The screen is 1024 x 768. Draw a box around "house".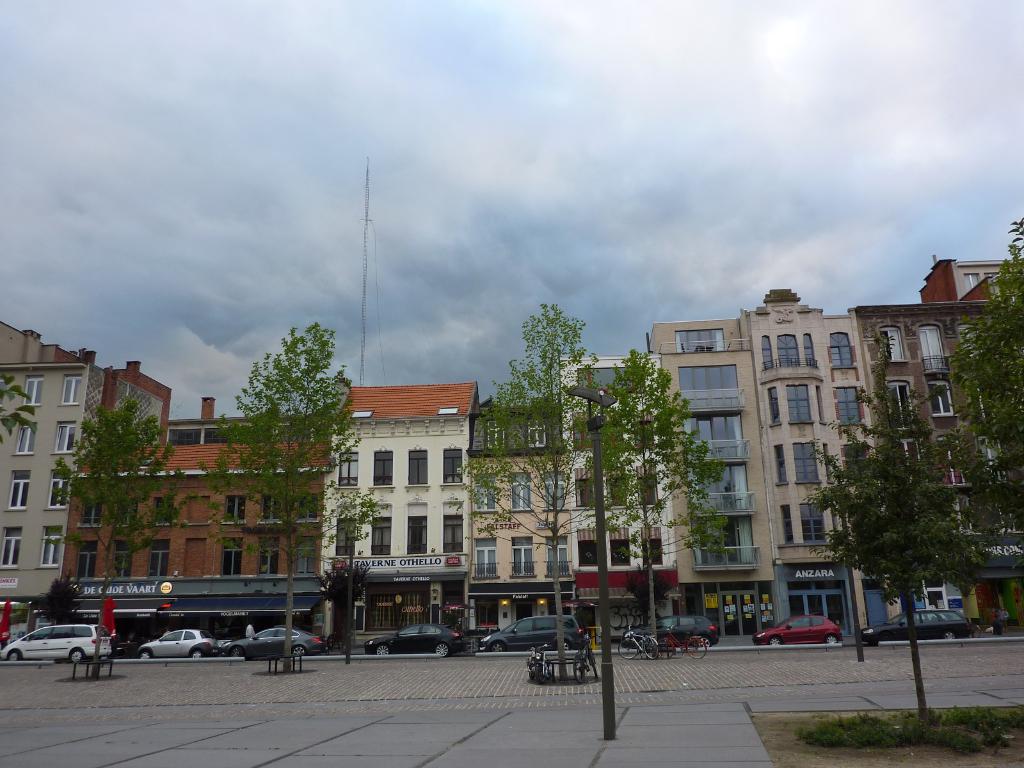
[756,278,890,641].
